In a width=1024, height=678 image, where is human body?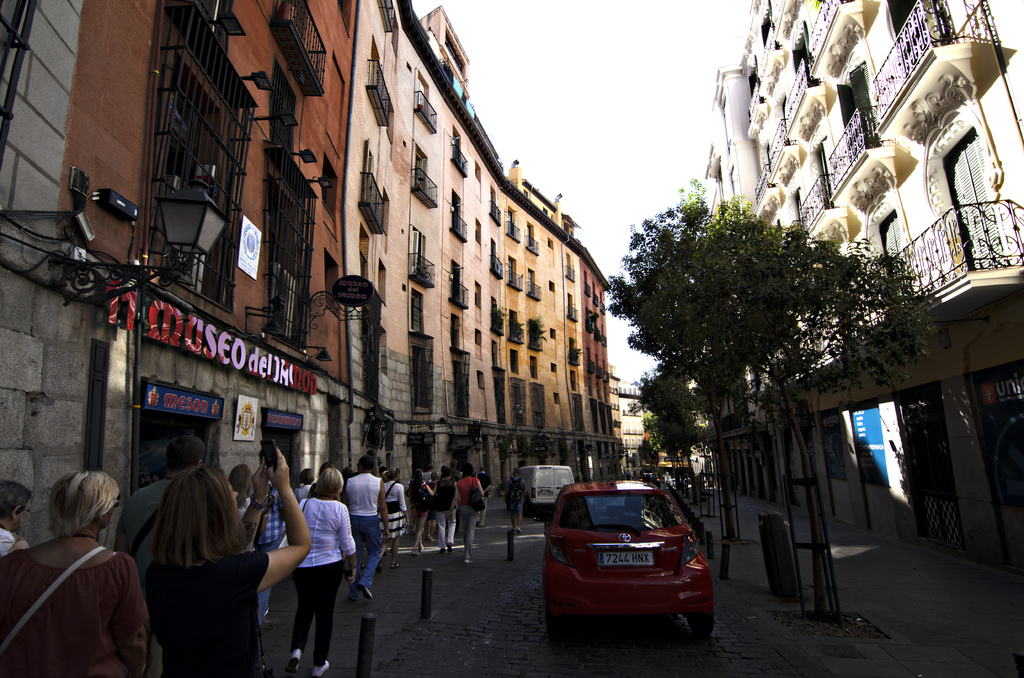
select_region(15, 470, 144, 677).
